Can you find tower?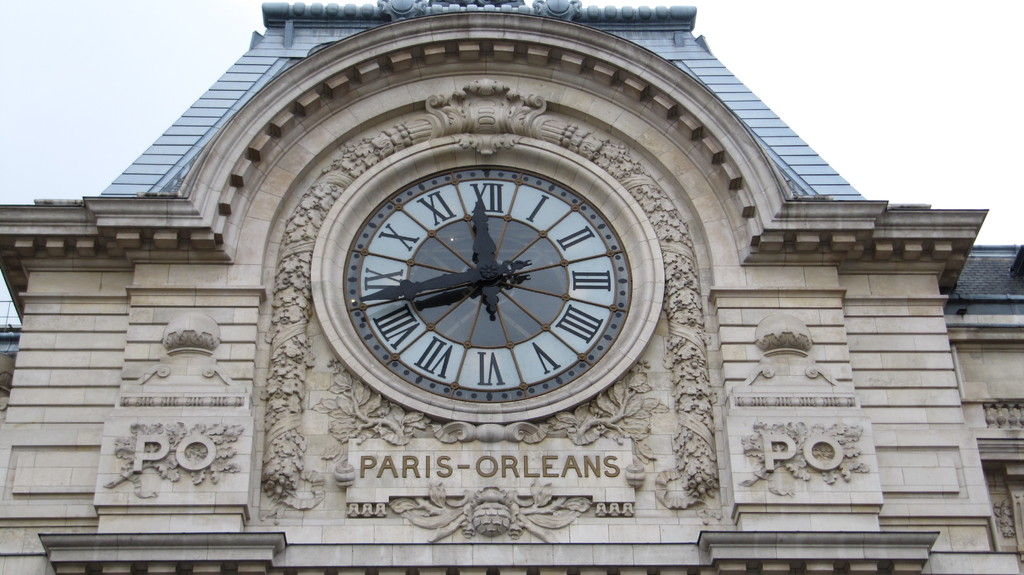
Yes, bounding box: left=4, top=0, right=1021, bottom=574.
